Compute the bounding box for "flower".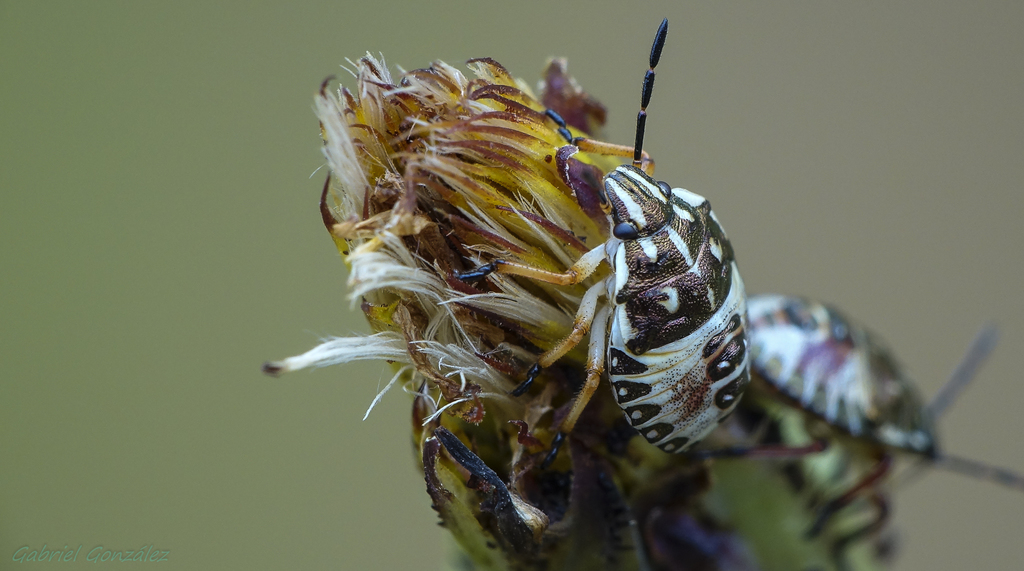
region(288, 36, 637, 455).
